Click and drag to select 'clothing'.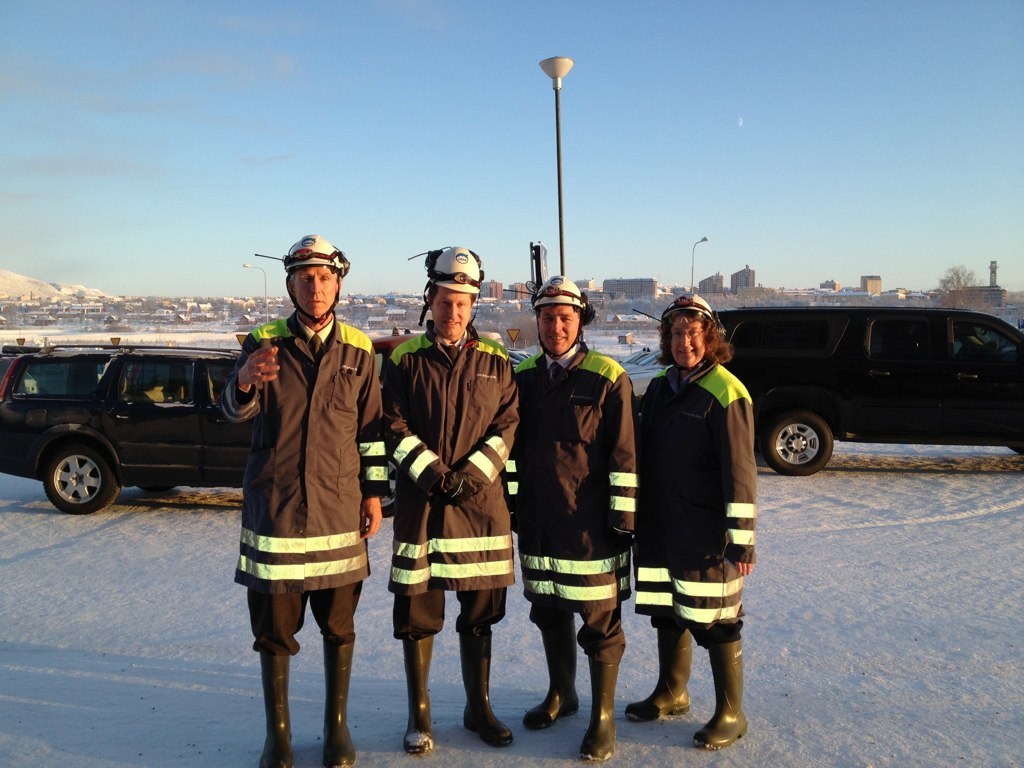
Selection: l=224, t=287, r=376, b=669.
